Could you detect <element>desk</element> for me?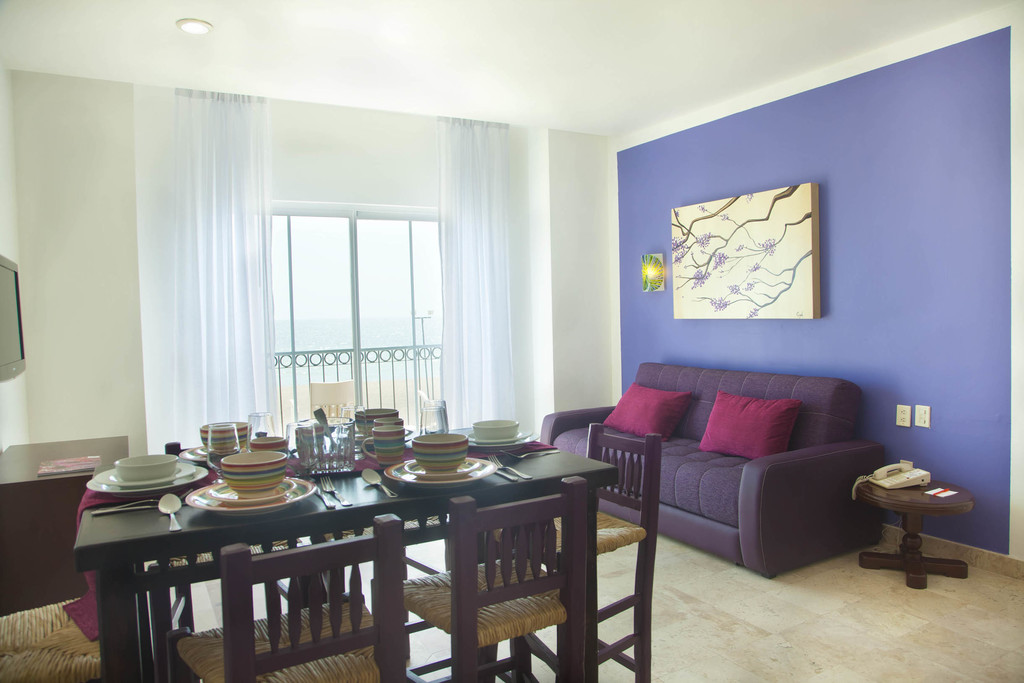
Detection result: 141:432:692:675.
